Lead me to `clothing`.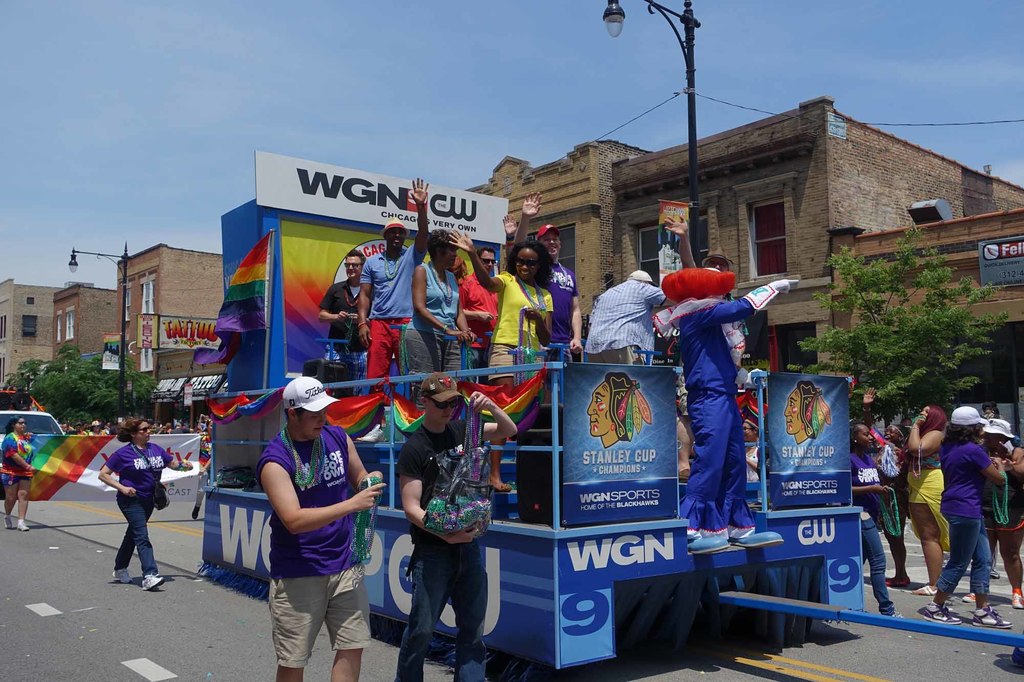
Lead to pyautogui.locateOnScreen(673, 281, 766, 534).
